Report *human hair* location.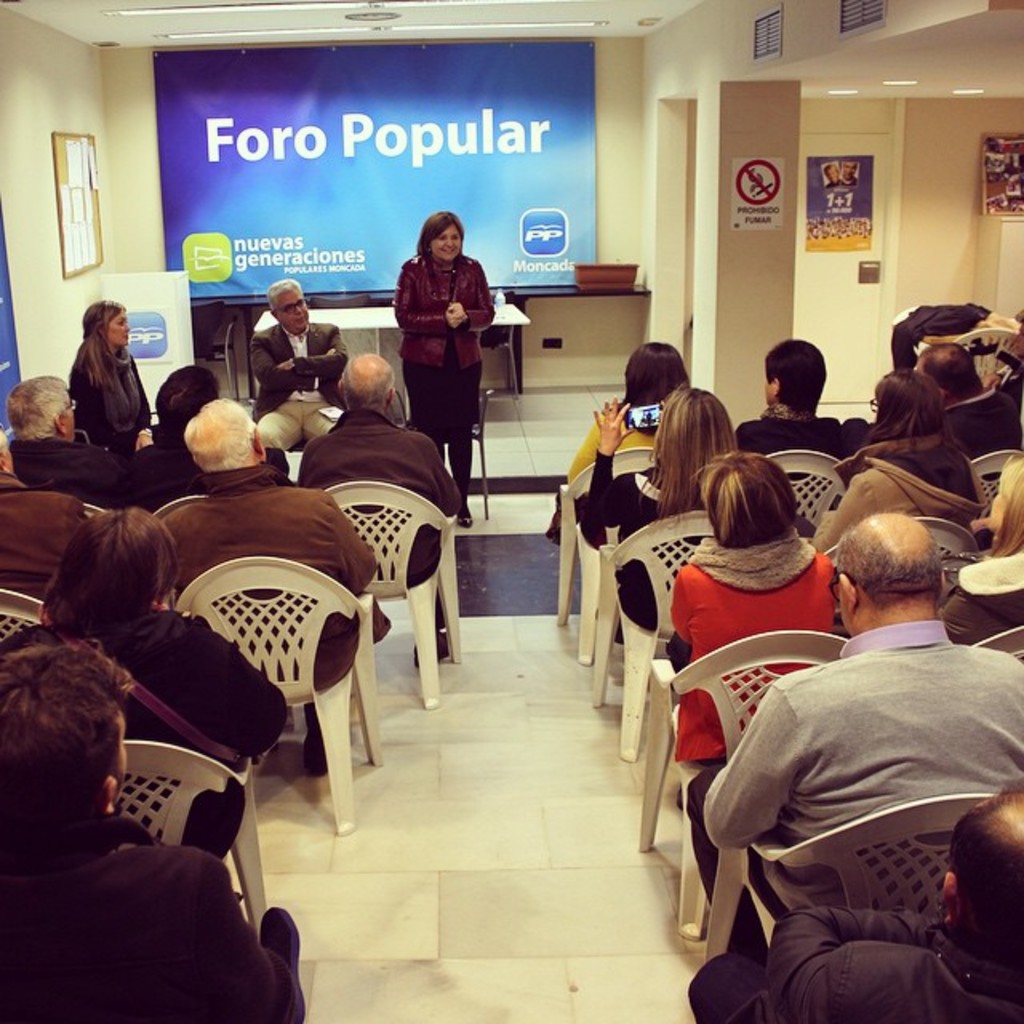
Report: <box>690,448,803,554</box>.
